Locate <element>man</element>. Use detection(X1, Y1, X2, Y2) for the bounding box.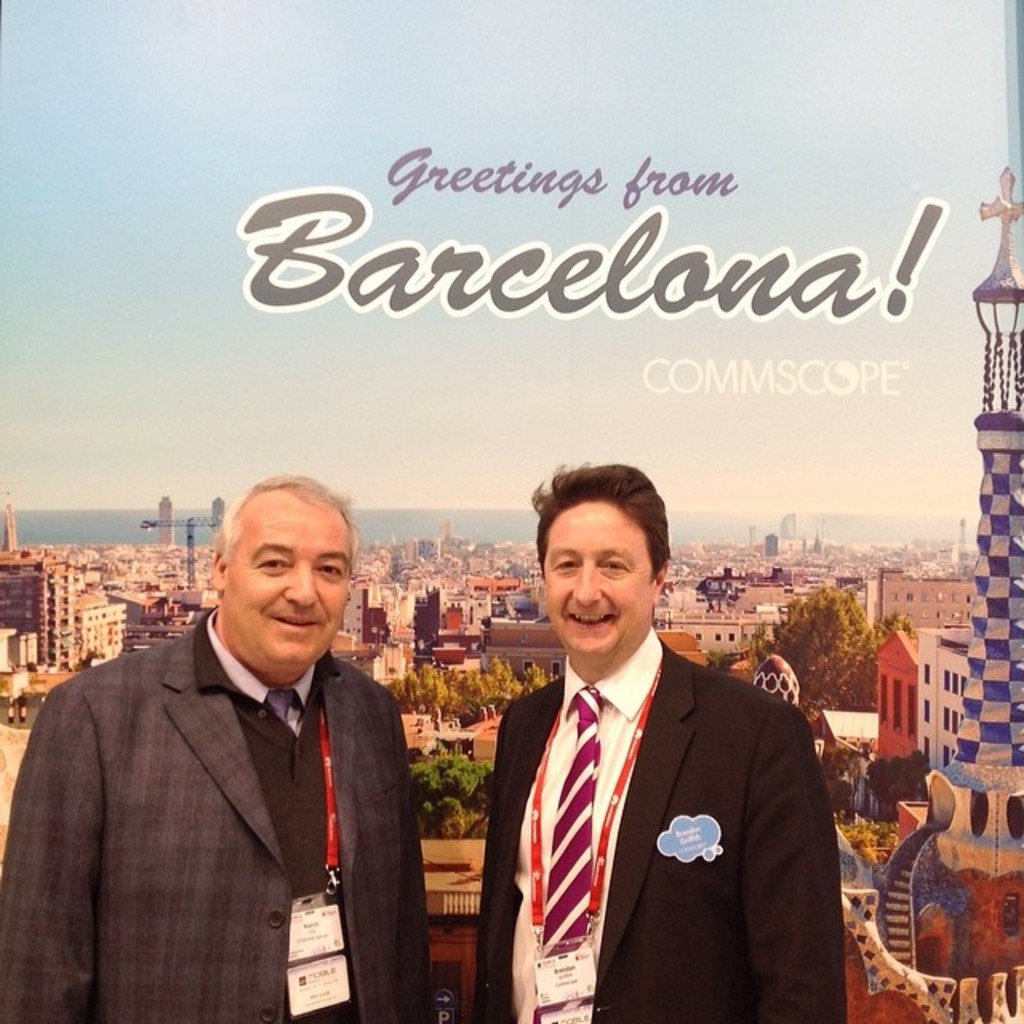
detection(3, 480, 435, 1022).
